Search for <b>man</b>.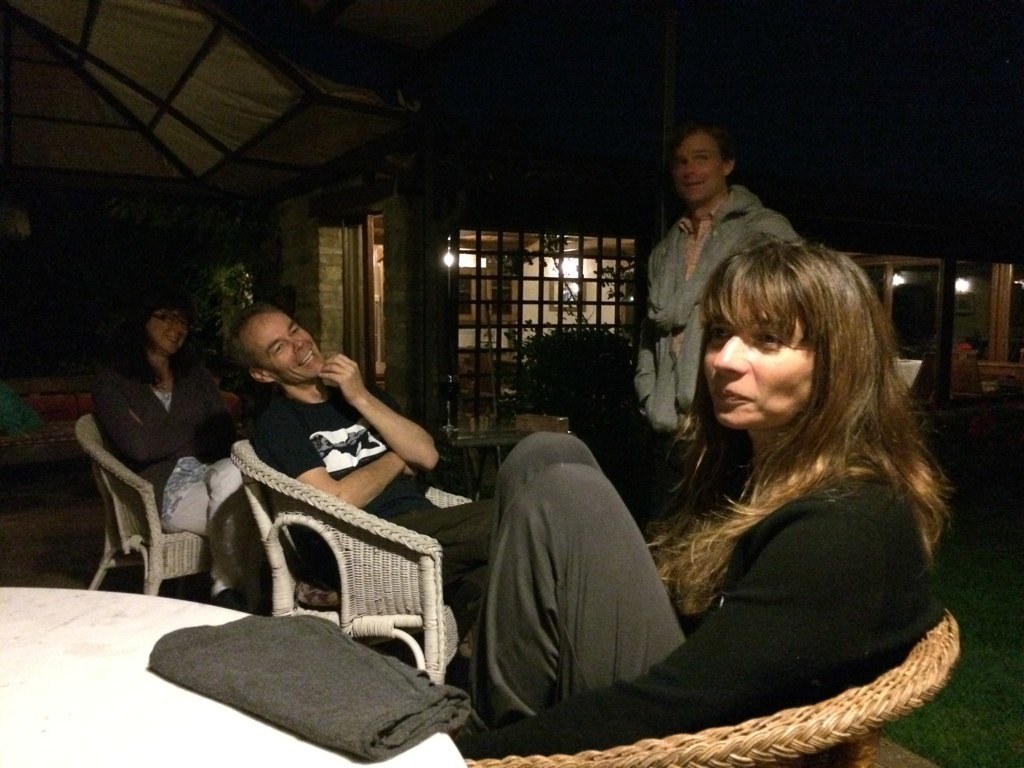
Found at [225,302,496,628].
